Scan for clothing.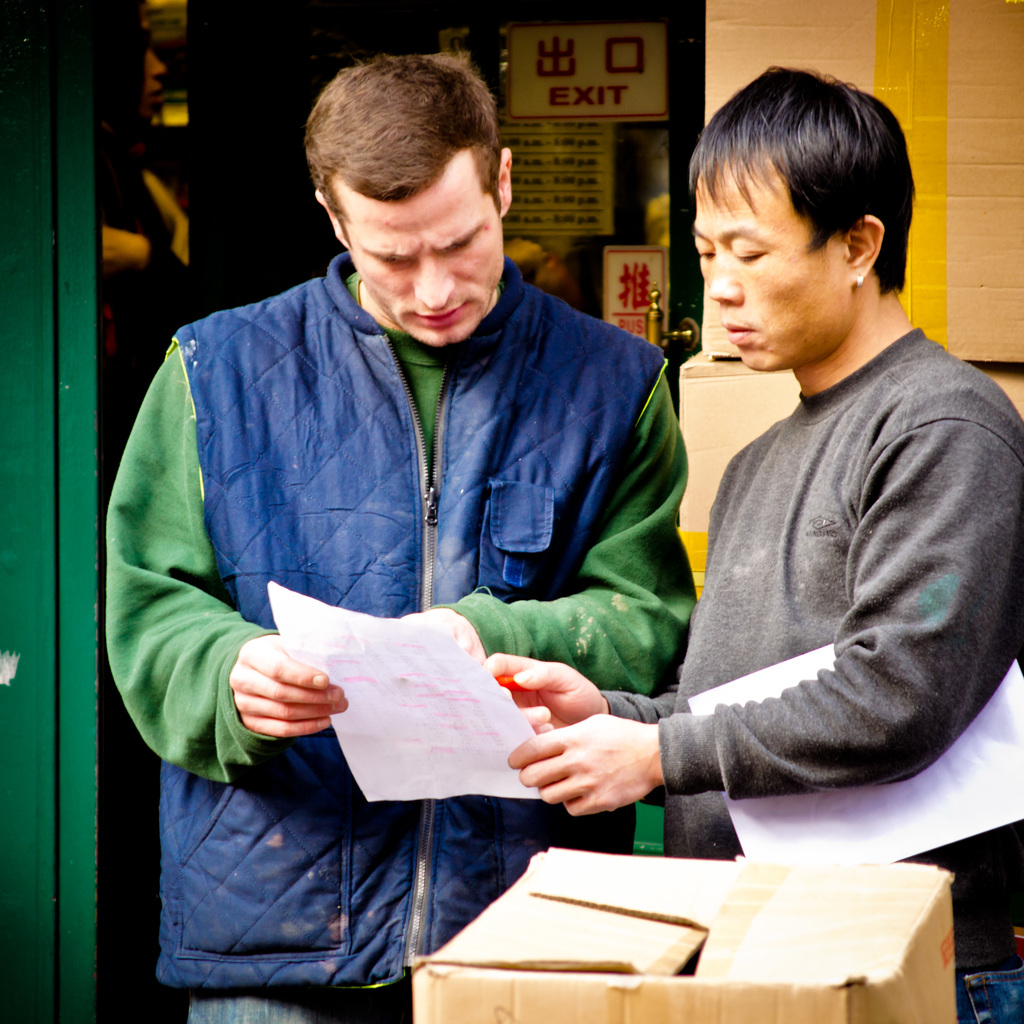
Scan result: locate(79, 220, 723, 1023).
